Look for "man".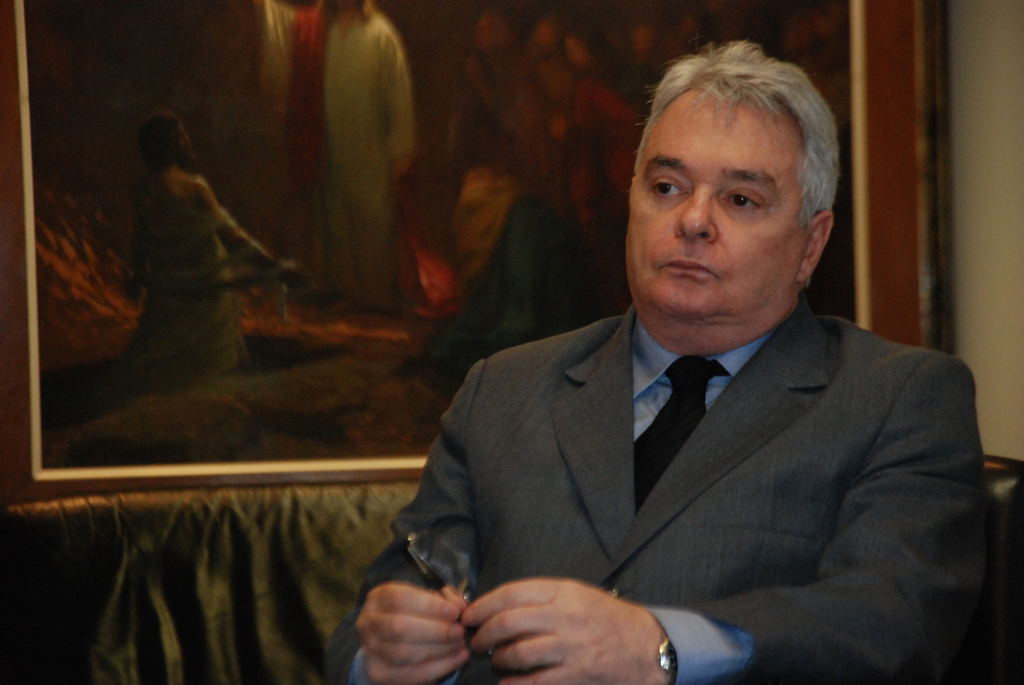
Found: rect(319, 35, 996, 684).
